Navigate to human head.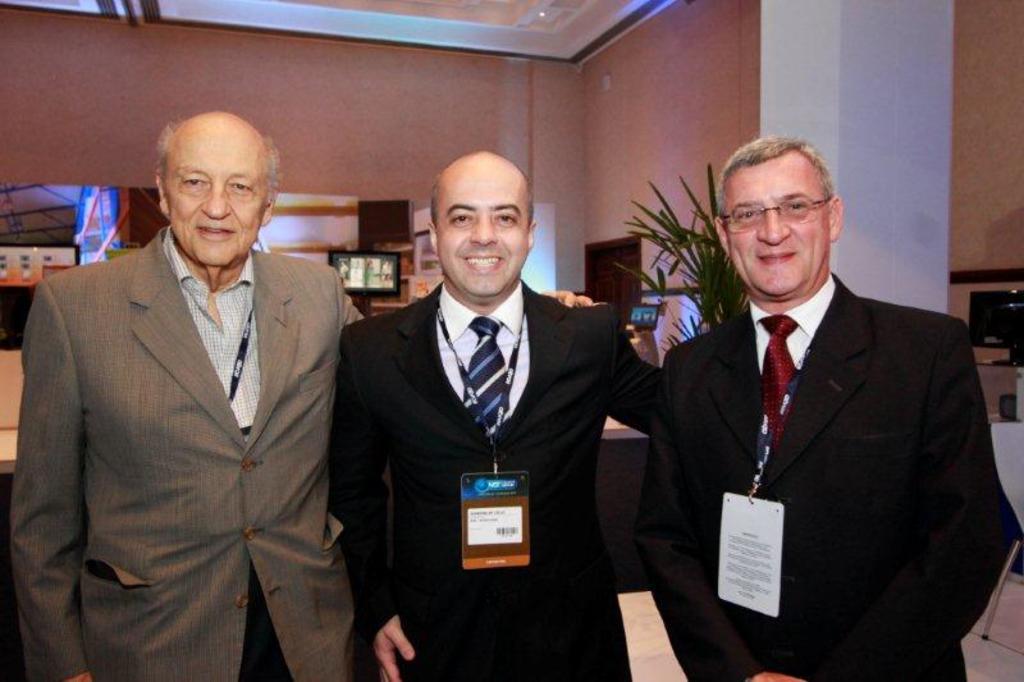
Navigation target: <region>424, 147, 539, 306</region>.
